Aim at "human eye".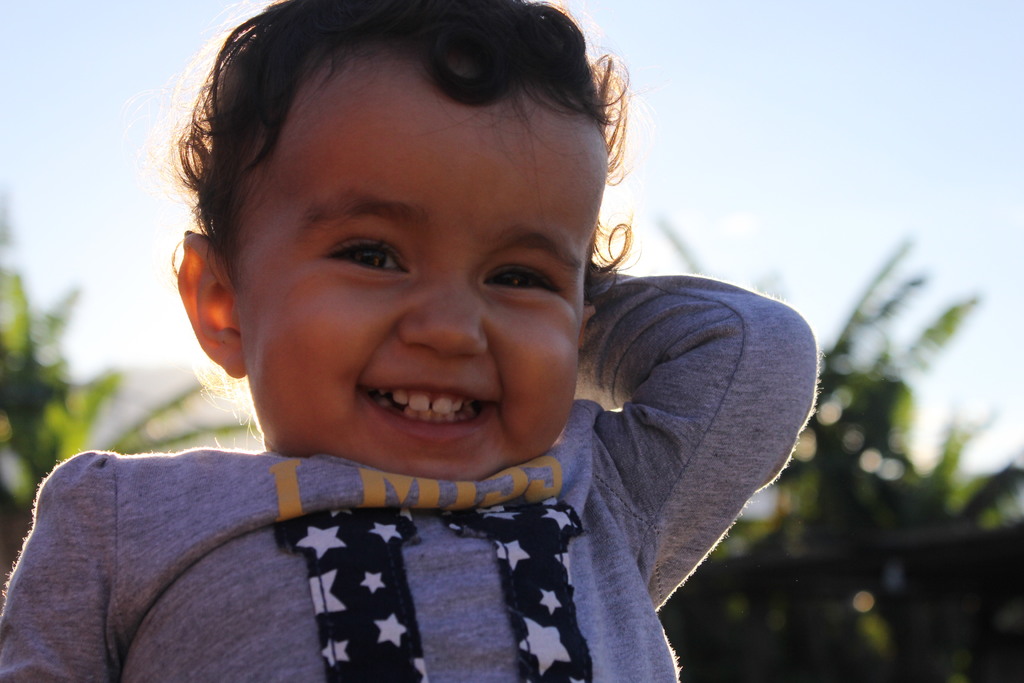
Aimed at 486:256:566:304.
